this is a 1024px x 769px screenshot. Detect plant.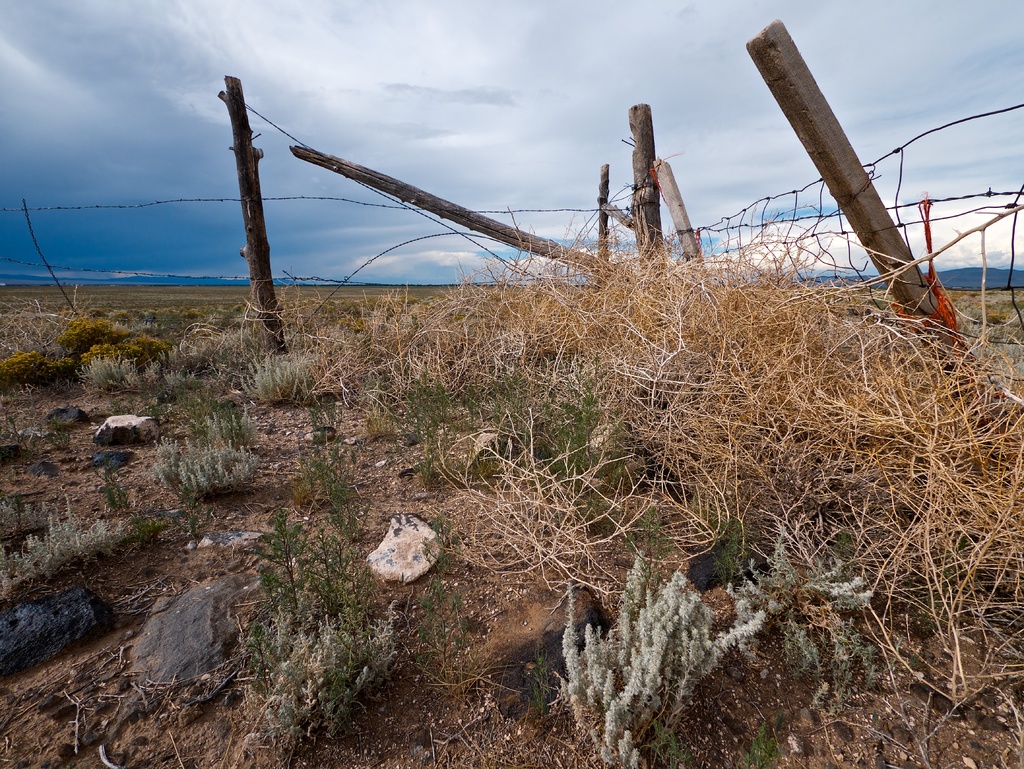
crop(719, 514, 905, 692).
